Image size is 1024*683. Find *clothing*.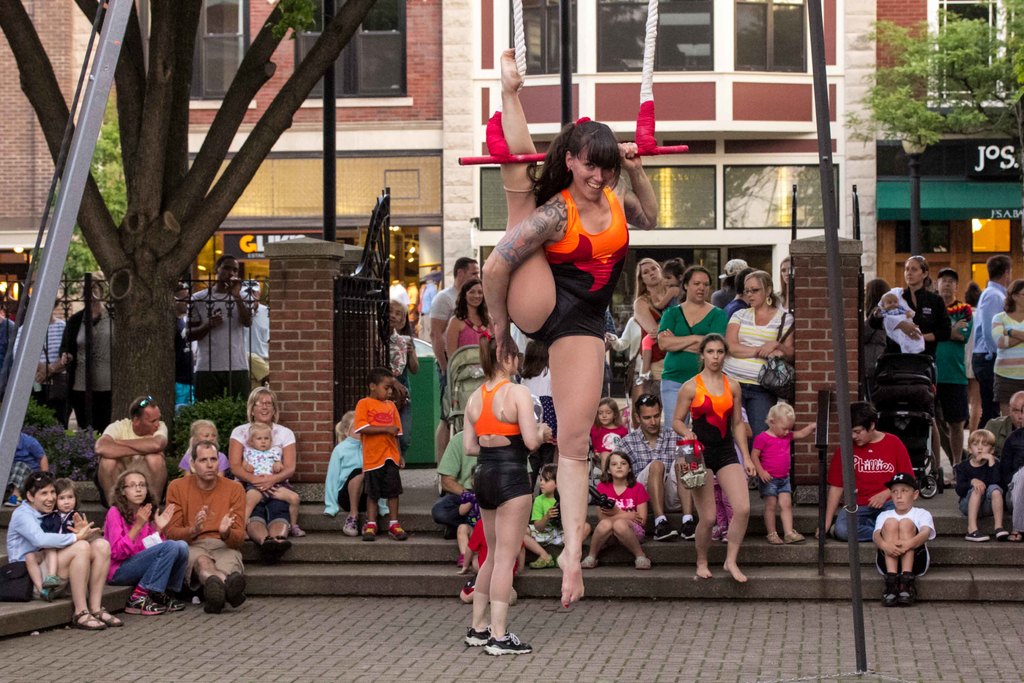
rect(708, 275, 737, 297).
